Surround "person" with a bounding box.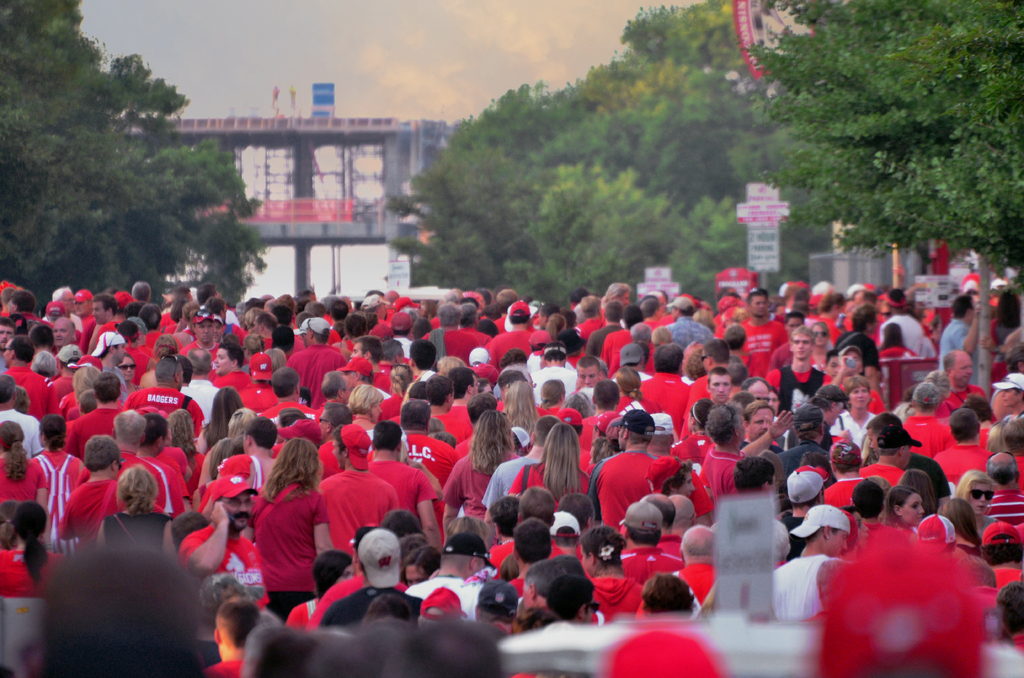
<box>769,502,853,620</box>.
